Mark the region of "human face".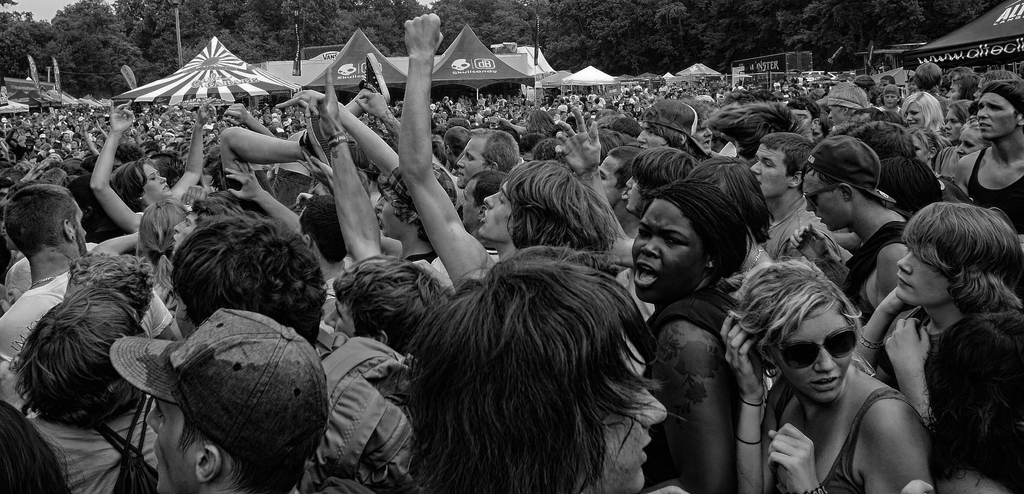
Region: bbox=(155, 402, 202, 488).
